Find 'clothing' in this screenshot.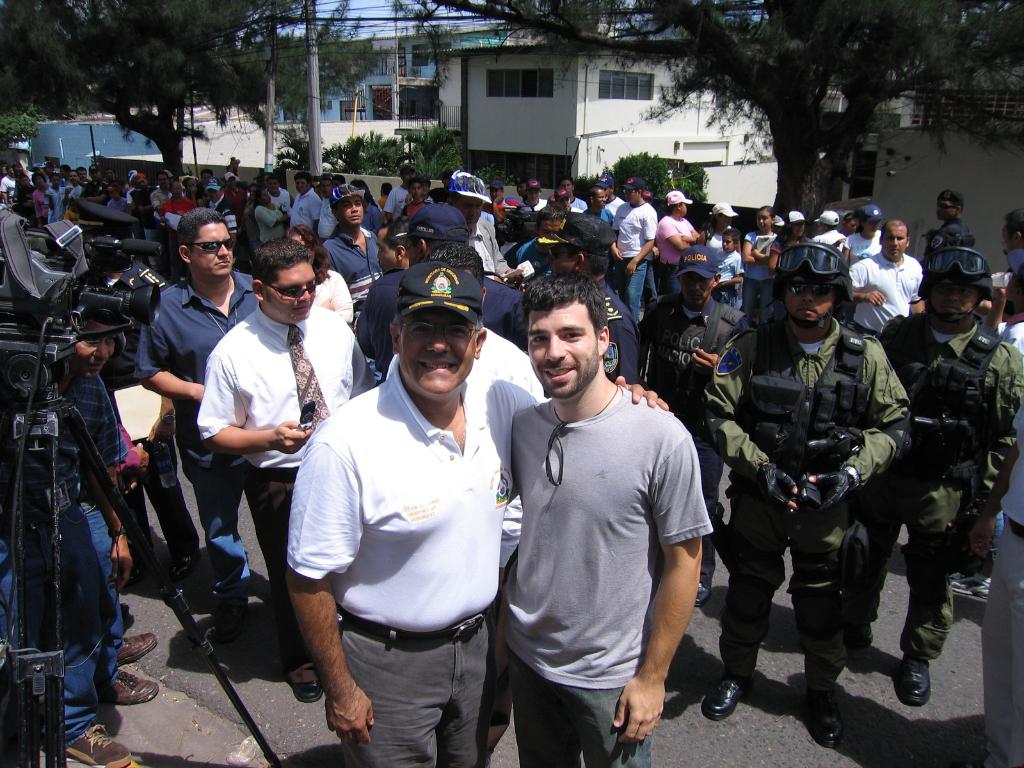
The bounding box for 'clothing' is {"left": 1004, "top": 228, "right": 1023, "bottom": 313}.
